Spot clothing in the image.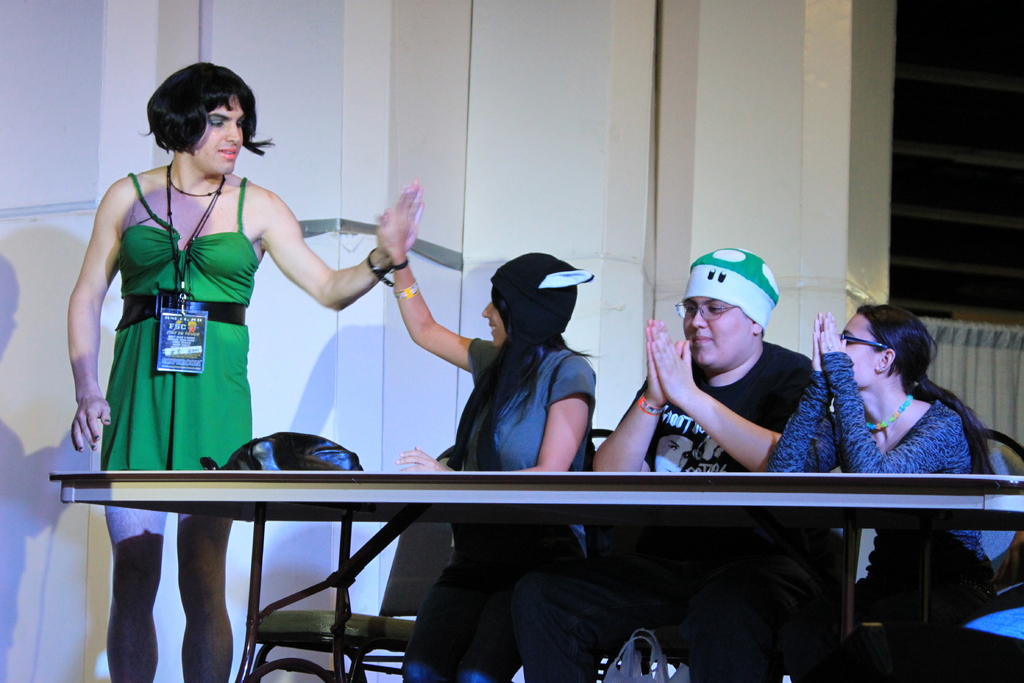
clothing found at {"left": 766, "top": 349, "right": 995, "bottom": 682}.
